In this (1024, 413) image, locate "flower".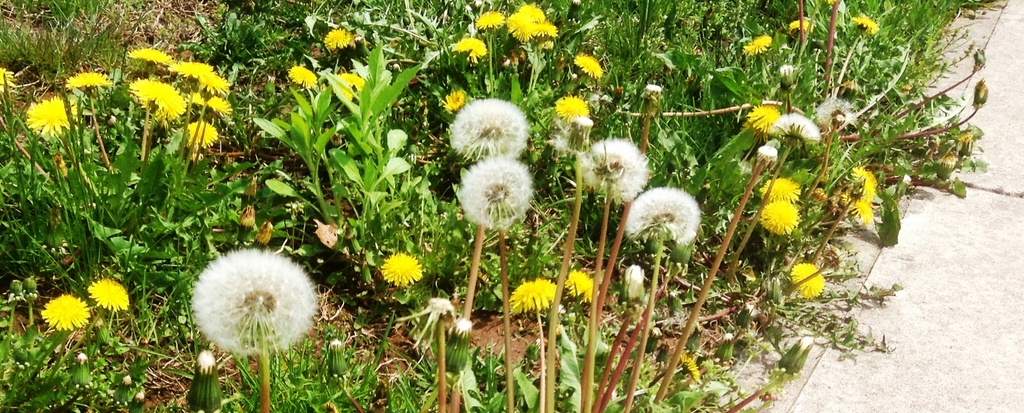
Bounding box: region(774, 113, 822, 143).
